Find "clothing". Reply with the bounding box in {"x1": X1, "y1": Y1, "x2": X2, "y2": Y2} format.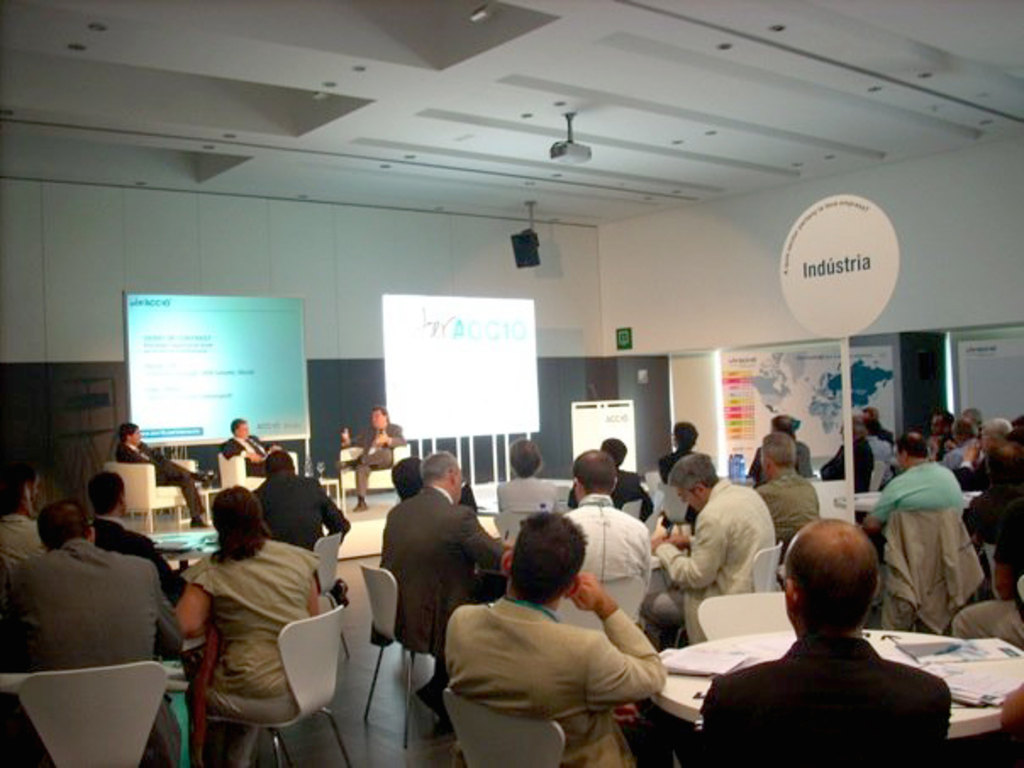
{"x1": 381, "y1": 485, "x2": 509, "y2": 685}.
